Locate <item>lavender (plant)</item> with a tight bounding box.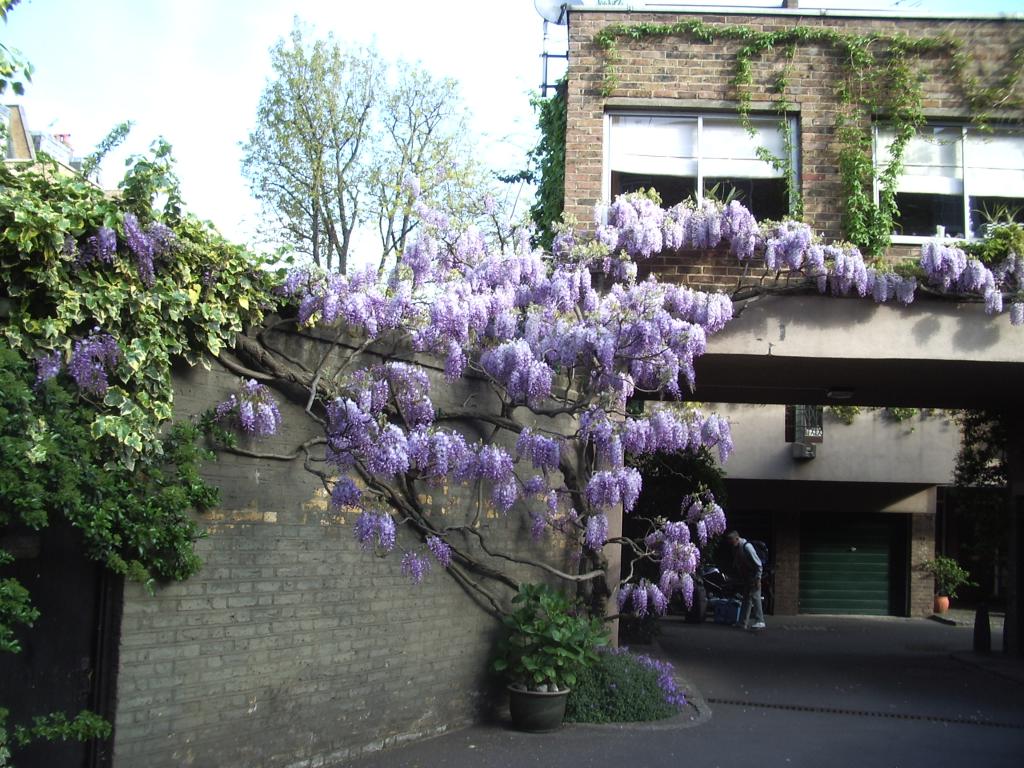
box=[69, 339, 114, 403].
